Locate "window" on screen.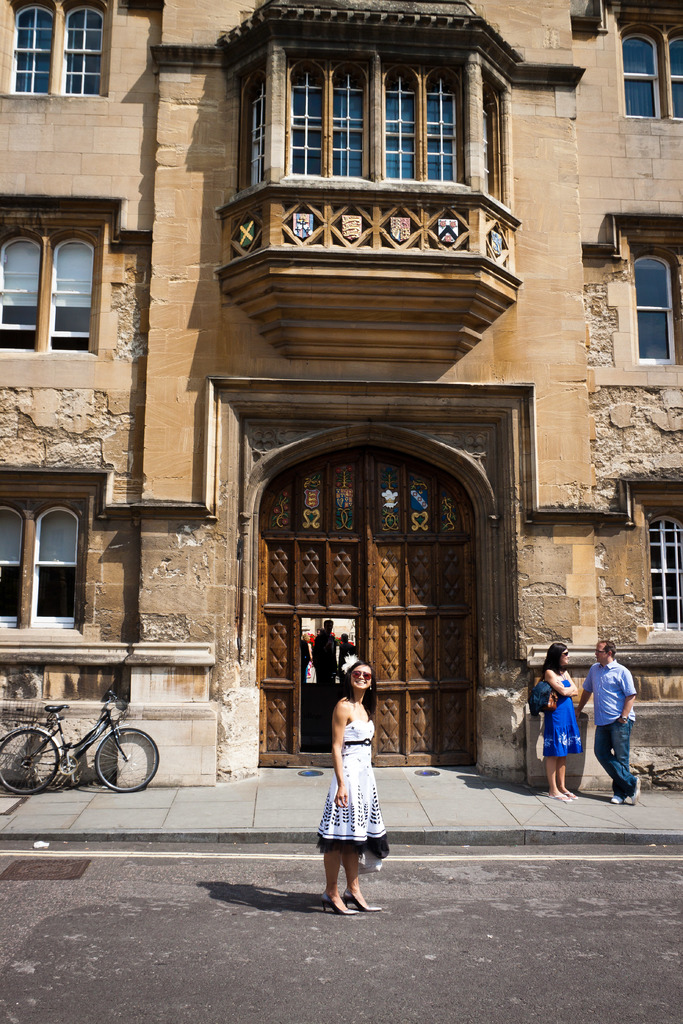
On screen at 1/1/106/104.
